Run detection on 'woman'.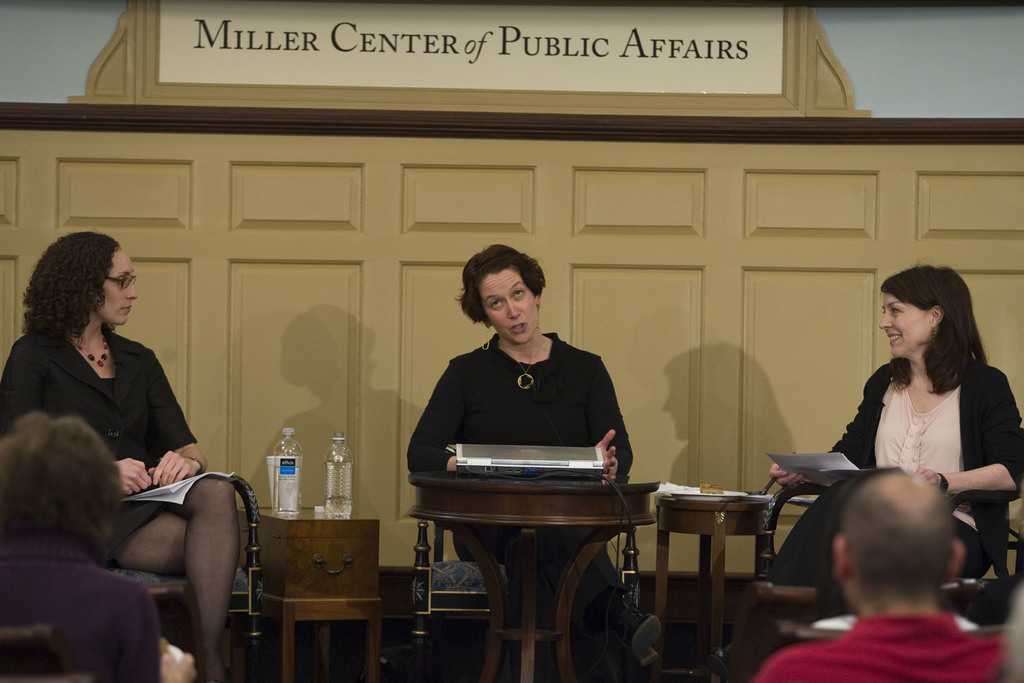
Result: 774/267/1023/623.
